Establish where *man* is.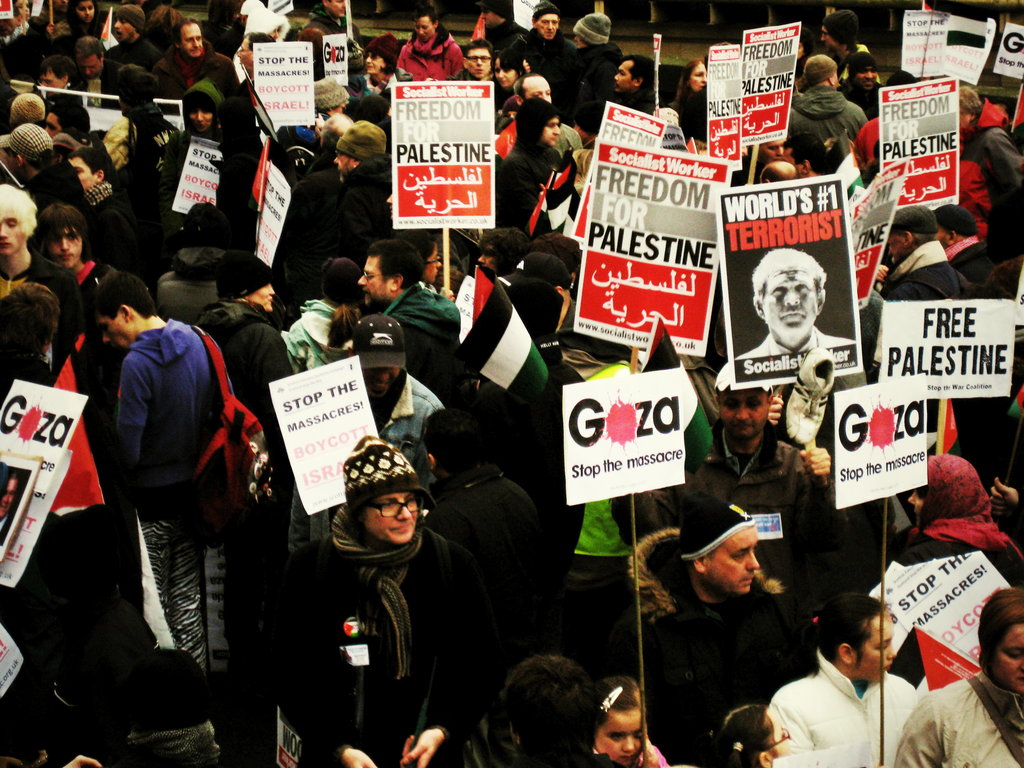
Established at bbox=[46, 100, 96, 132].
